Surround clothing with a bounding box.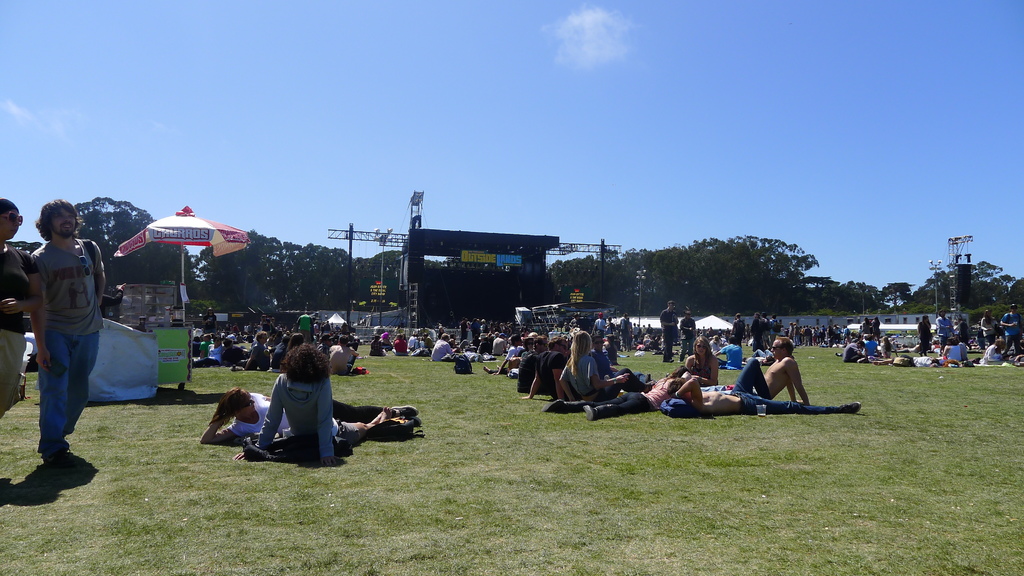
rect(260, 367, 362, 461).
